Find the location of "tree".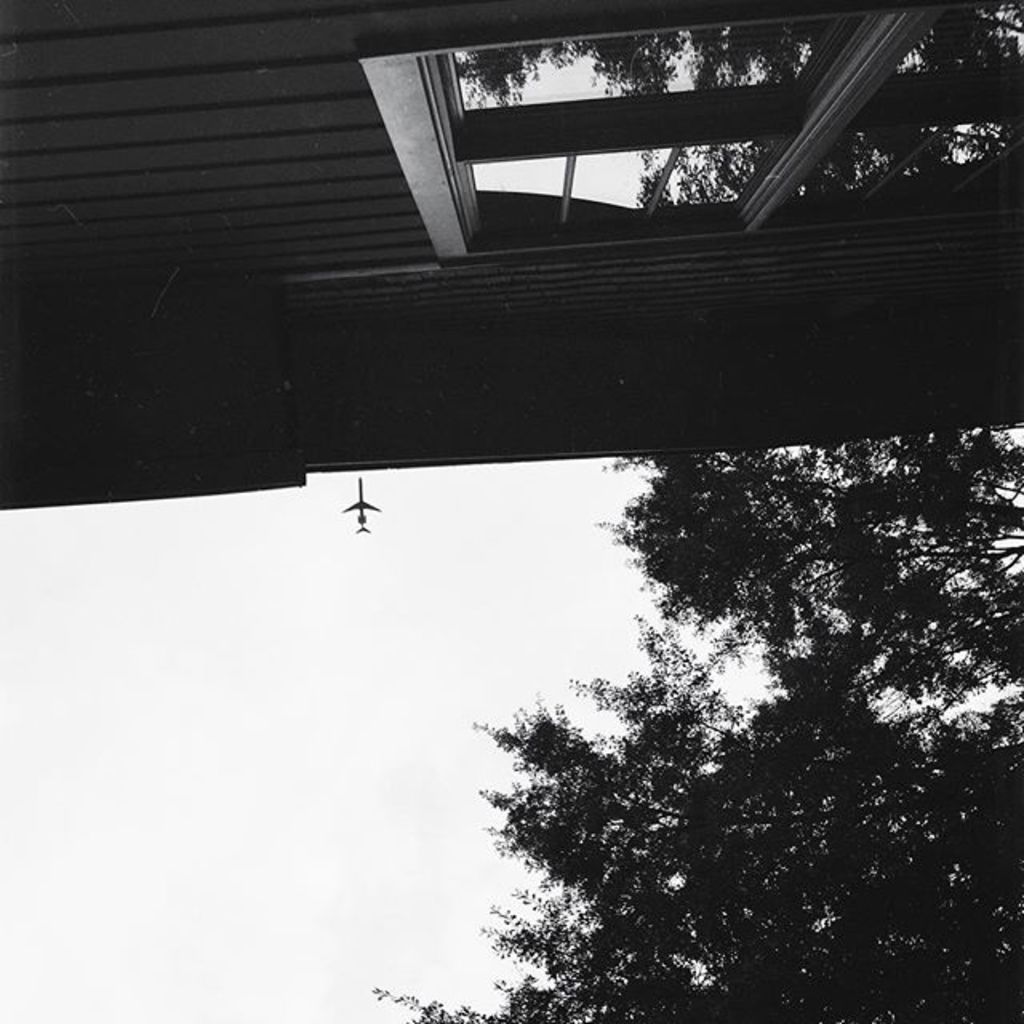
Location: box(586, 434, 1018, 706).
